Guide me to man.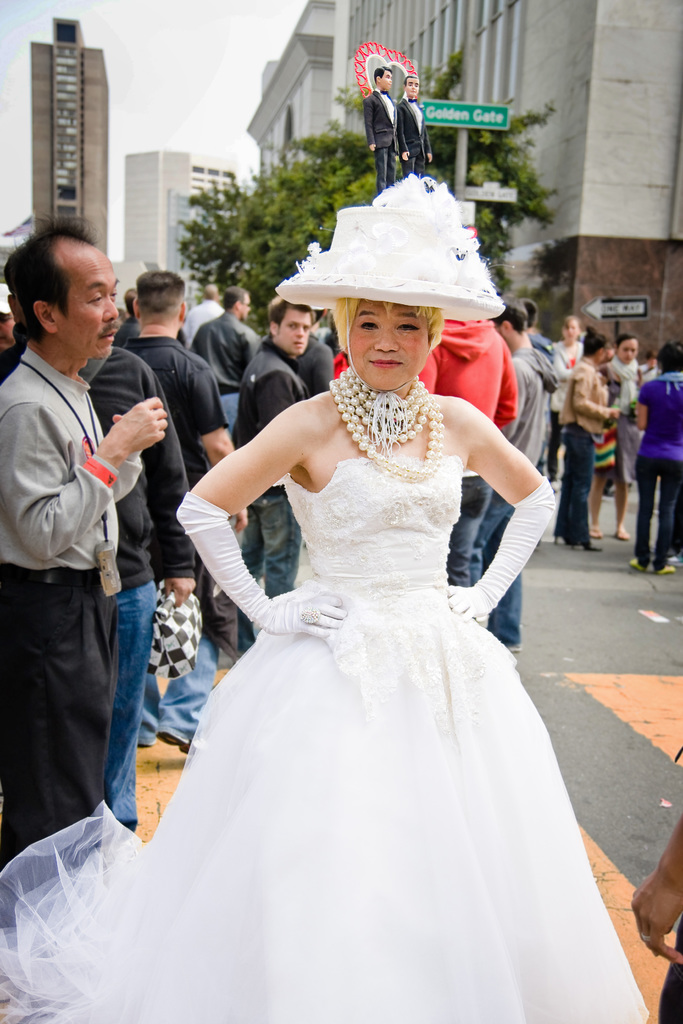
Guidance: pyautogui.locateOnScreen(0, 216, 170, 926).
